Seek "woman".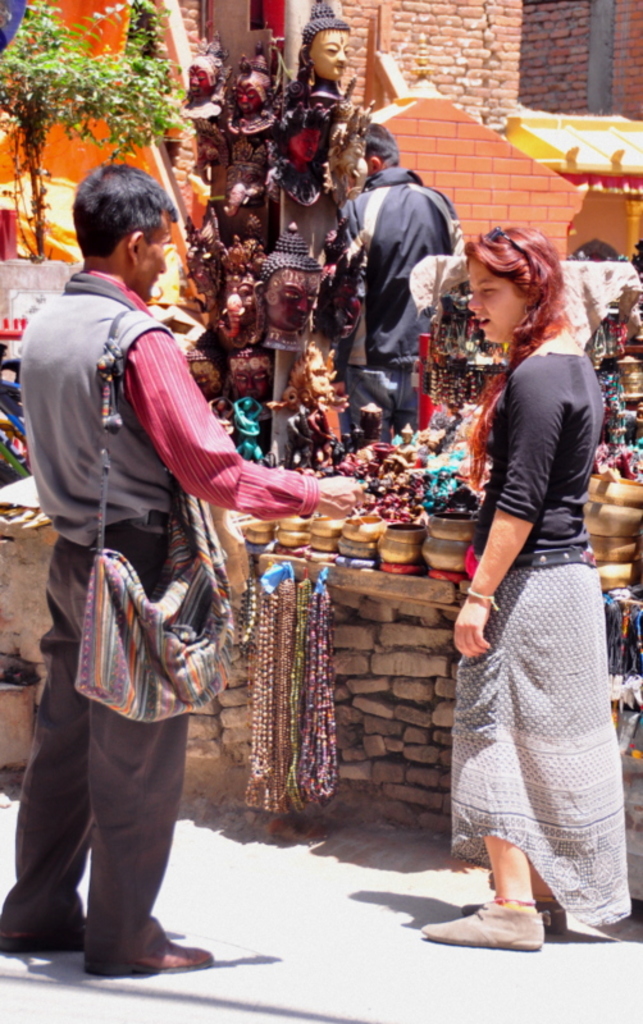
435,189,625,982.
